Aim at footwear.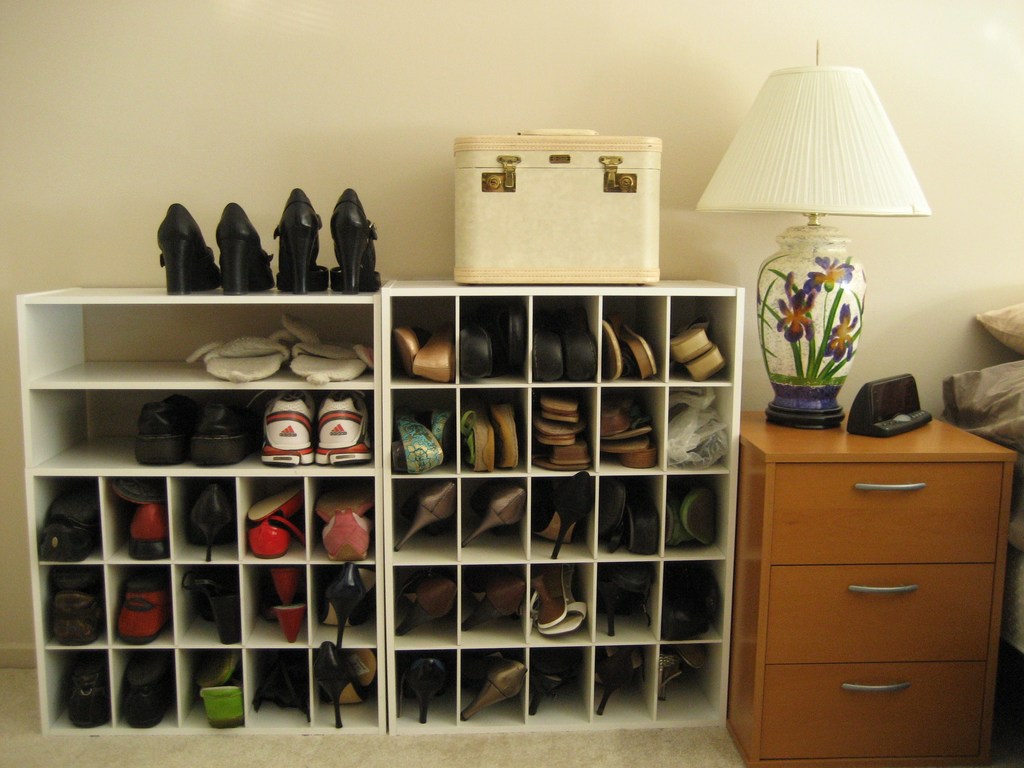
Aimed at l=47, t=582, r=102, b=646.
